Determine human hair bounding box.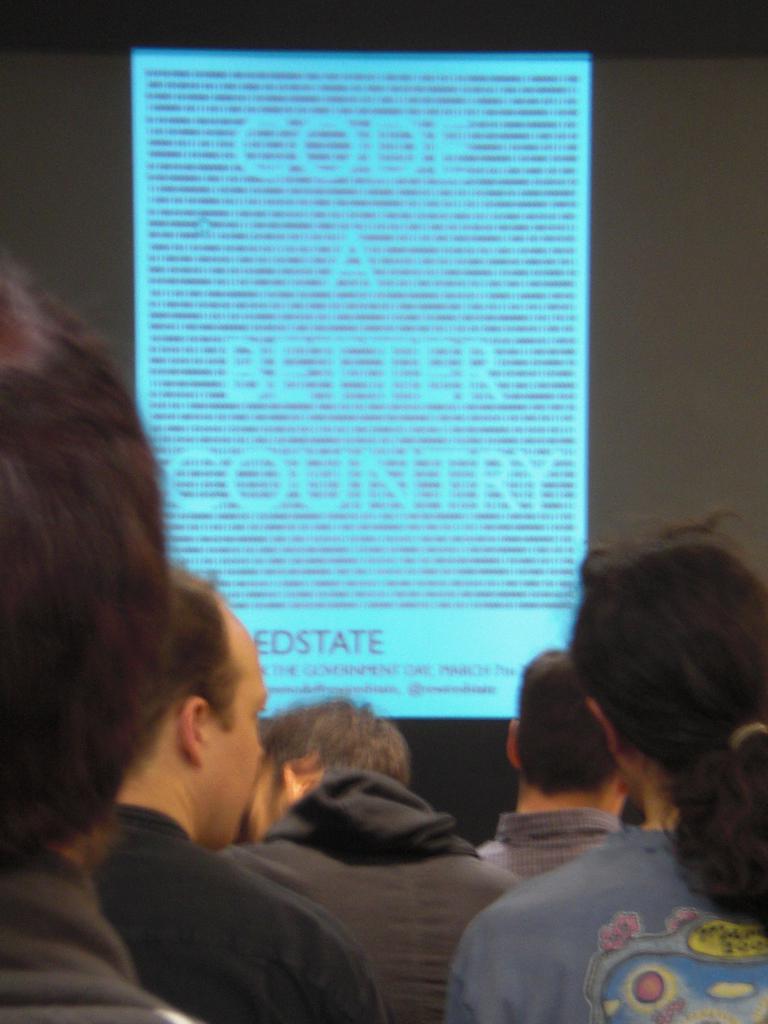
Determined: 250, 695, 413, 788.
